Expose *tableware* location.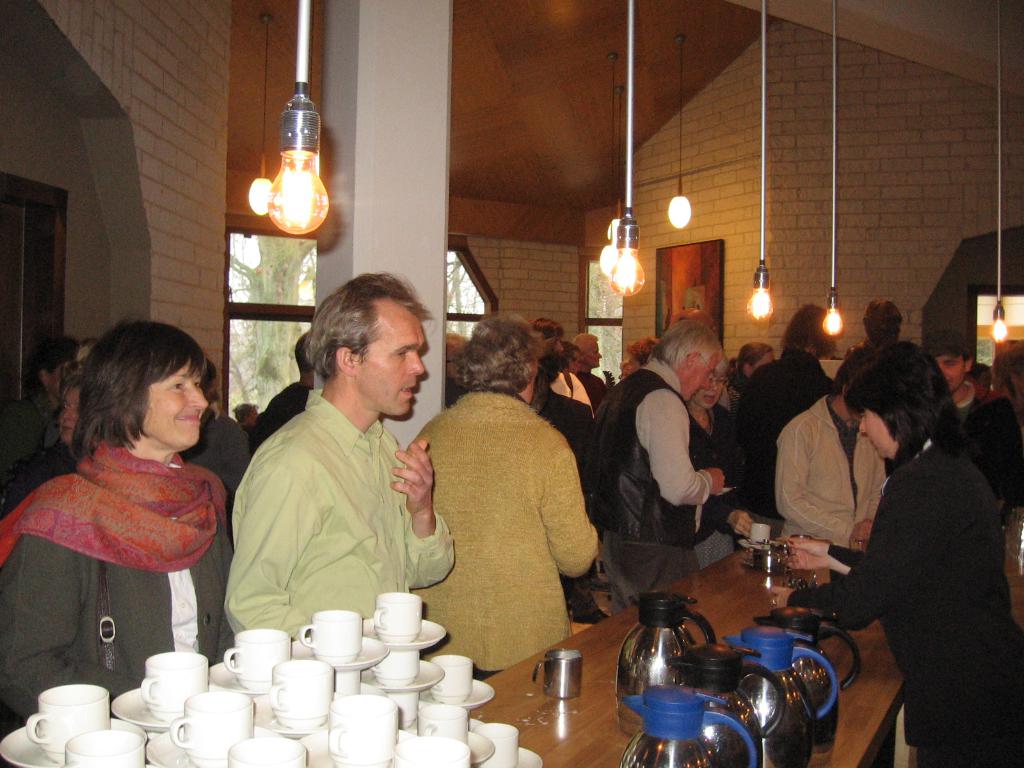
Exposed at x1=534 y1=650 x2=583 y2=700.
